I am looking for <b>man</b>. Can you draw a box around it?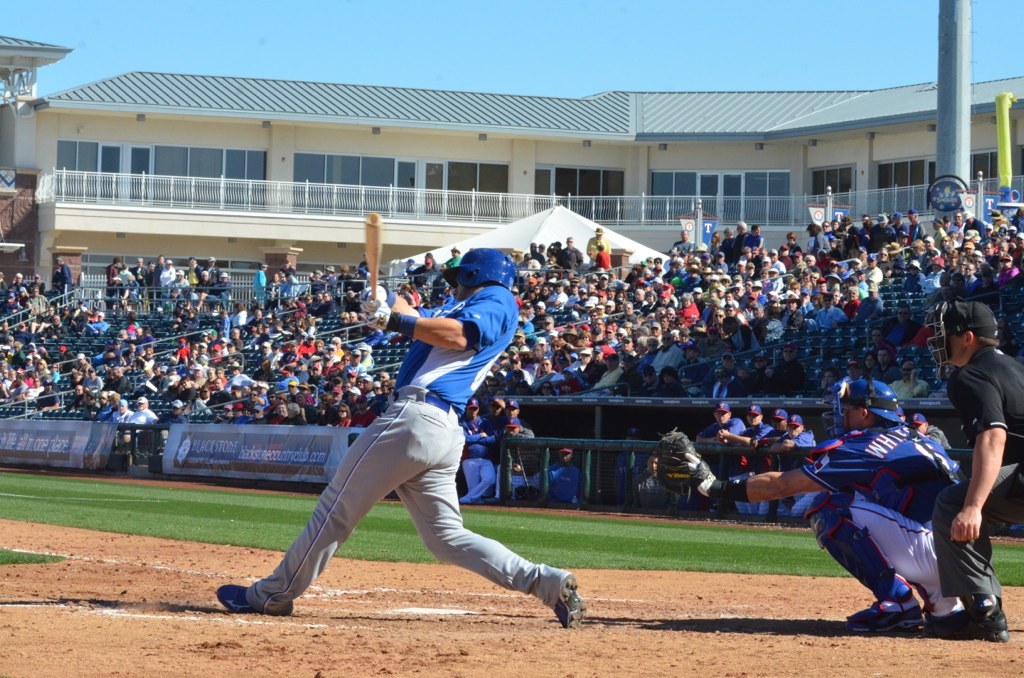
Sure, the bounding box is BBox(123, 359, 150, 391).
